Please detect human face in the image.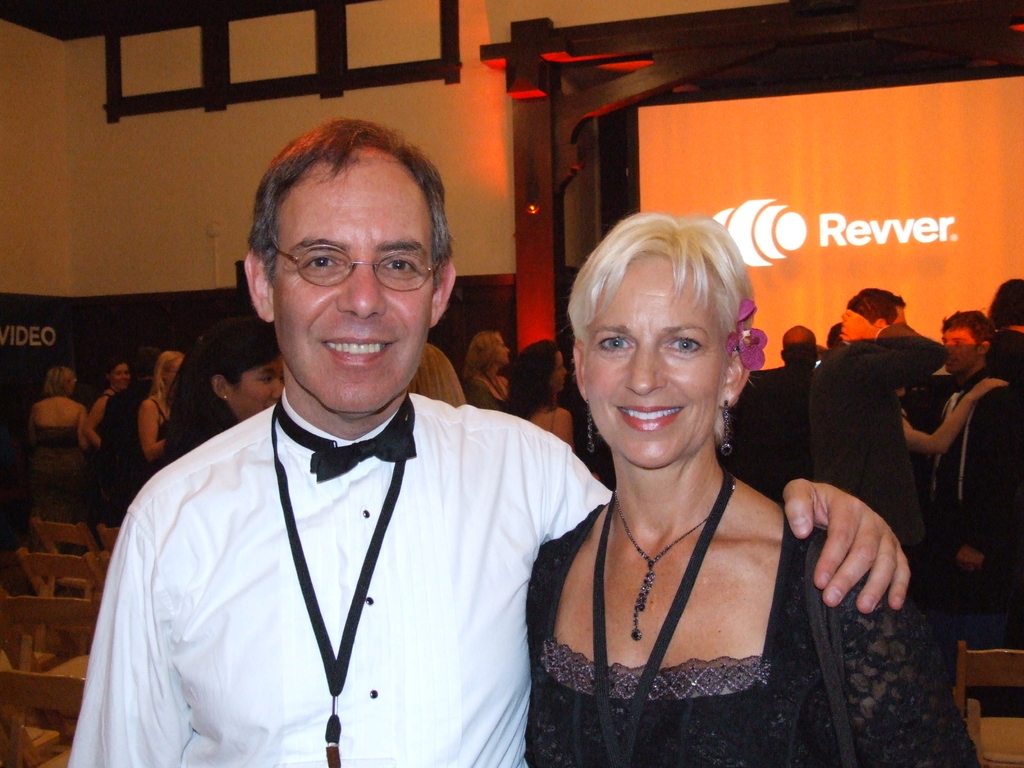
<region>553, 351, 566, 390</region>.
